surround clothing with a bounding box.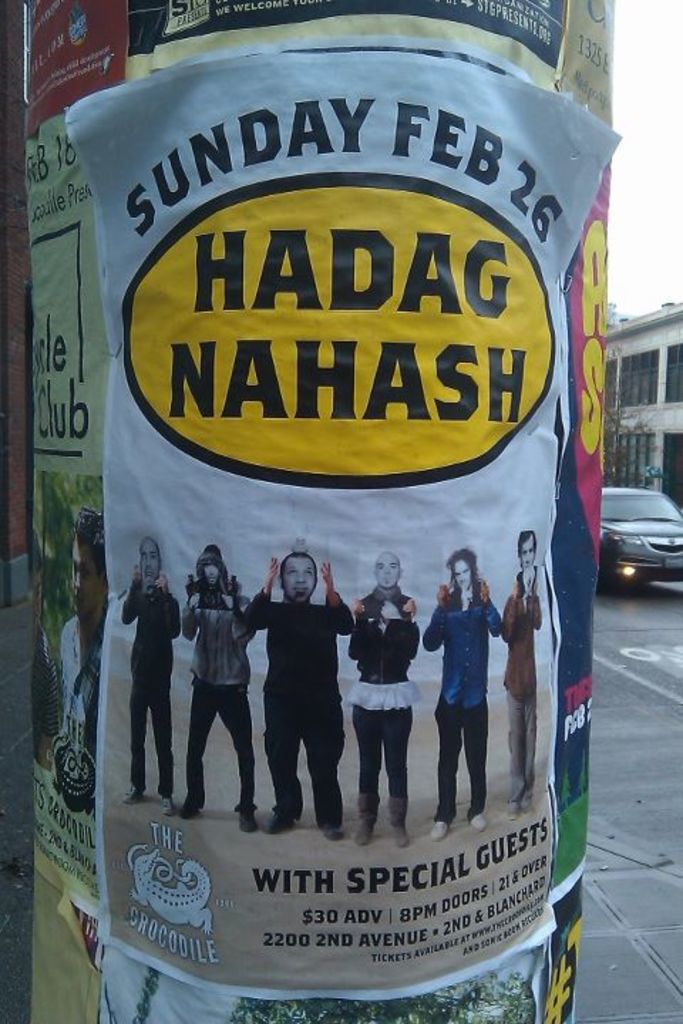
bbox=[51, 602, 131, 734].
